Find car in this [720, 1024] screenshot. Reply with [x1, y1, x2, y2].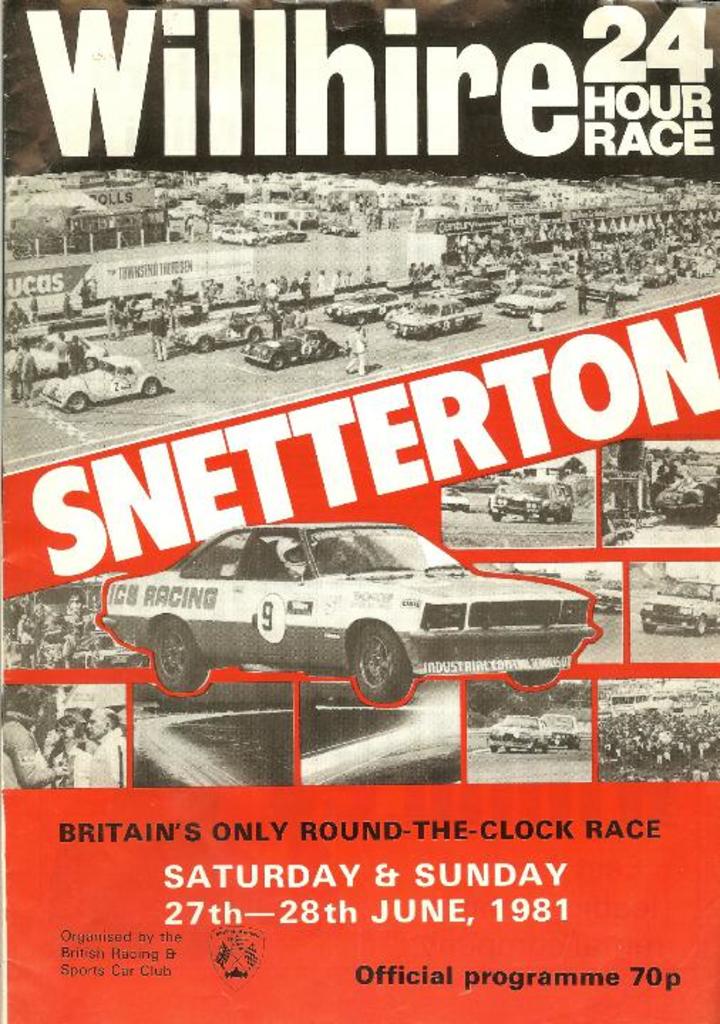
[58, 508, 618, 711].
